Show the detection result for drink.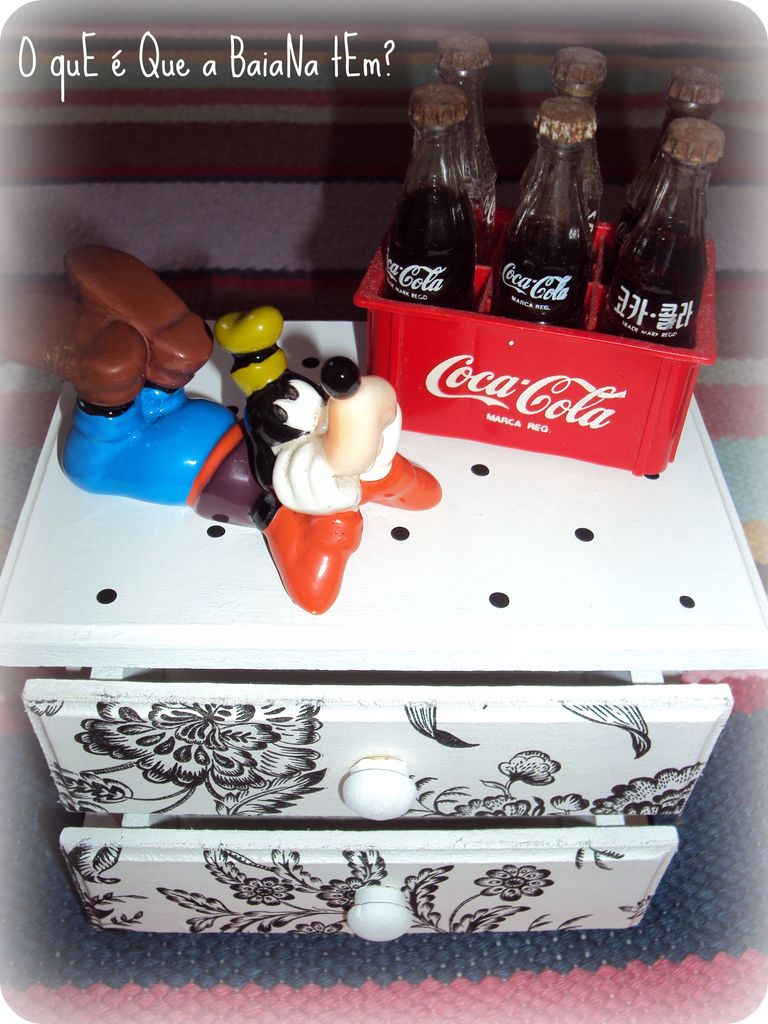
[x1=596, y1=116, x2=728, y2=340].
